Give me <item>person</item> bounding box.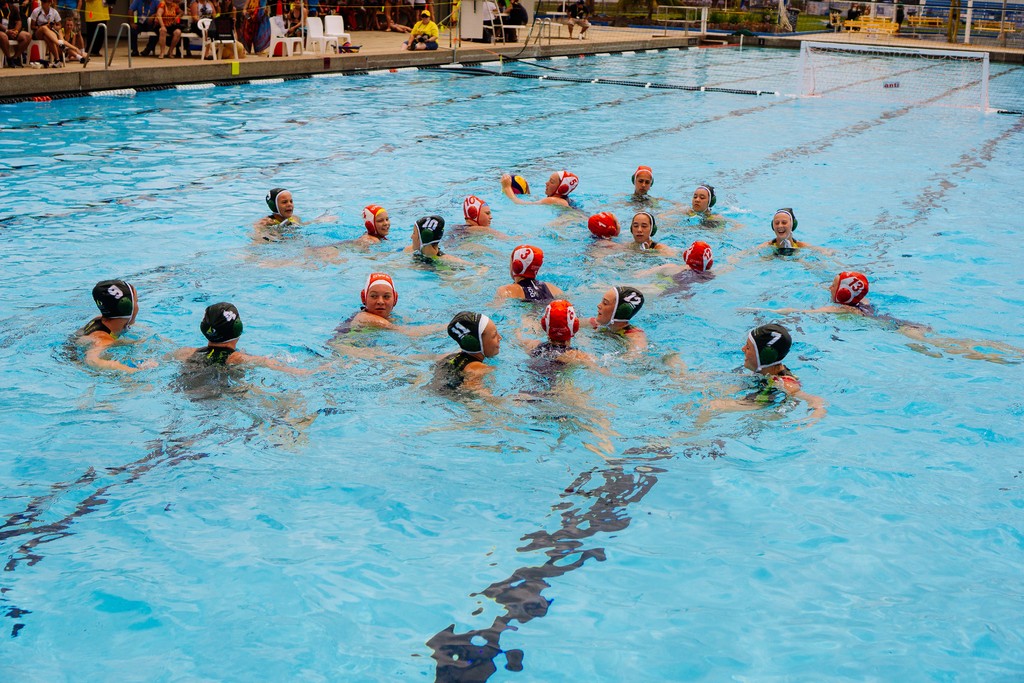
locate(332, 270, 435, 344).
